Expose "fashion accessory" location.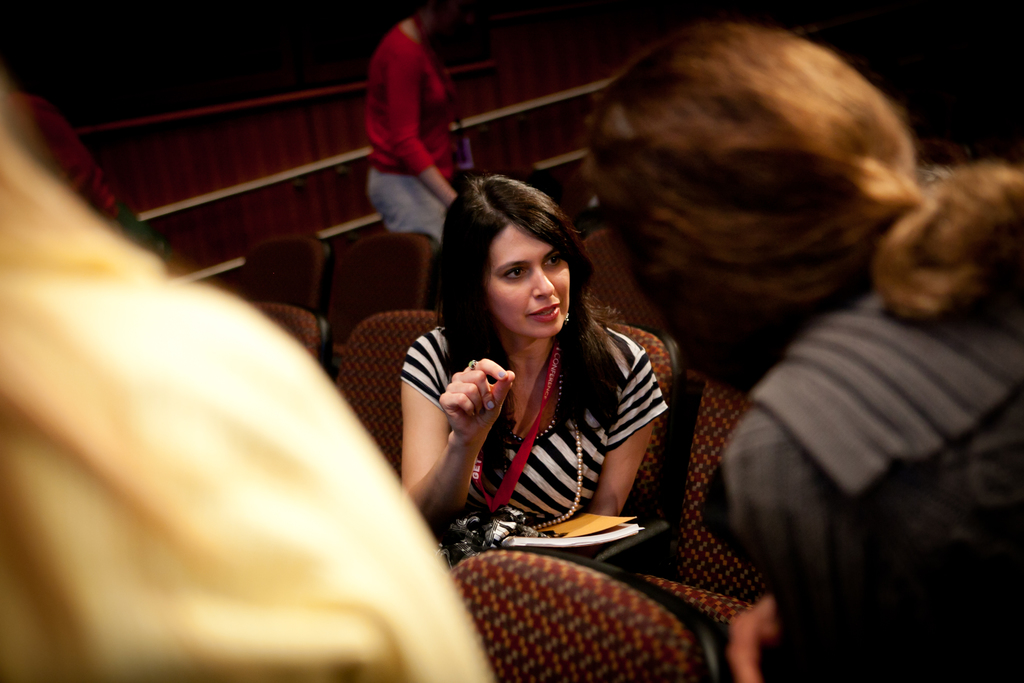
Exposed at l=564, t=306, r=569, b=322.
